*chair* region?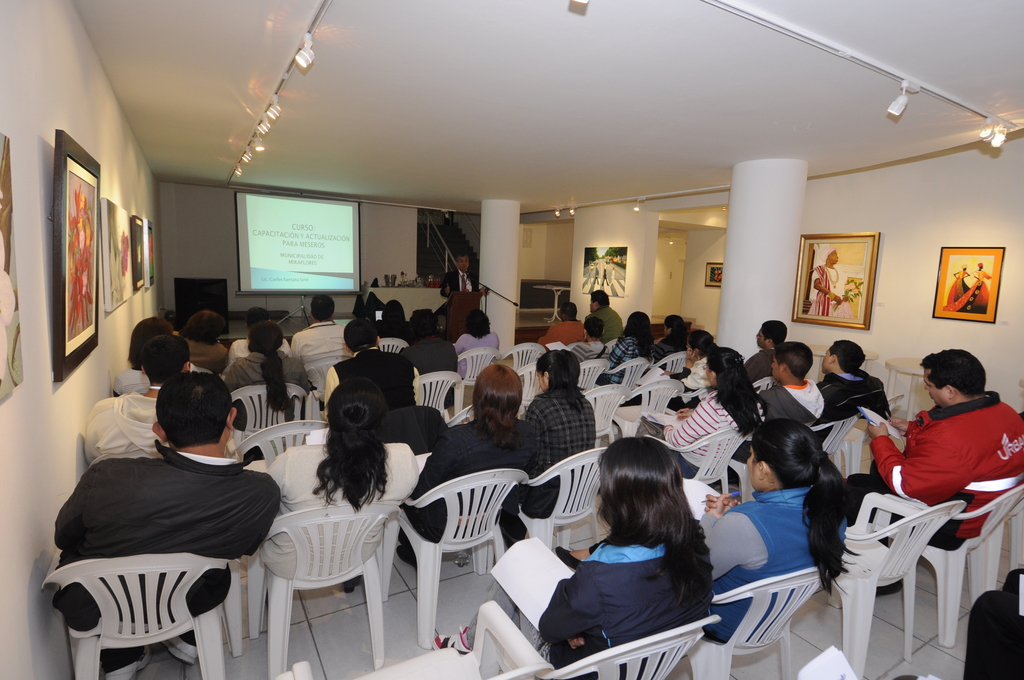
pyautogui.locateOnScreen(579, 363, 606, 389)
